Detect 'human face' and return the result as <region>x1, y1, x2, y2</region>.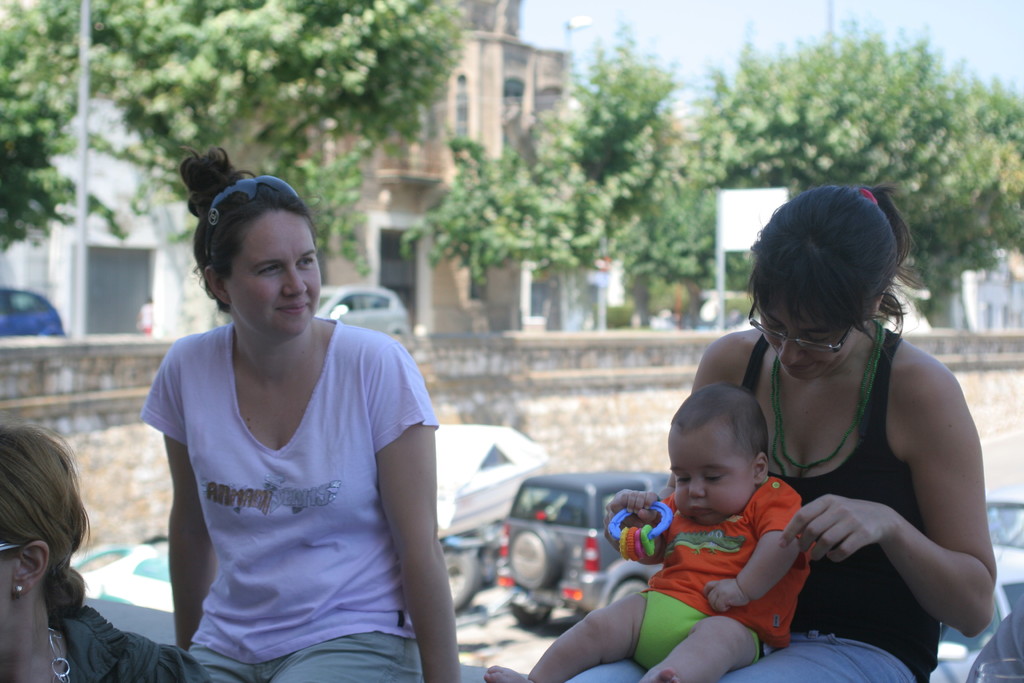
<region>758, 296, 860, 382</region>.
